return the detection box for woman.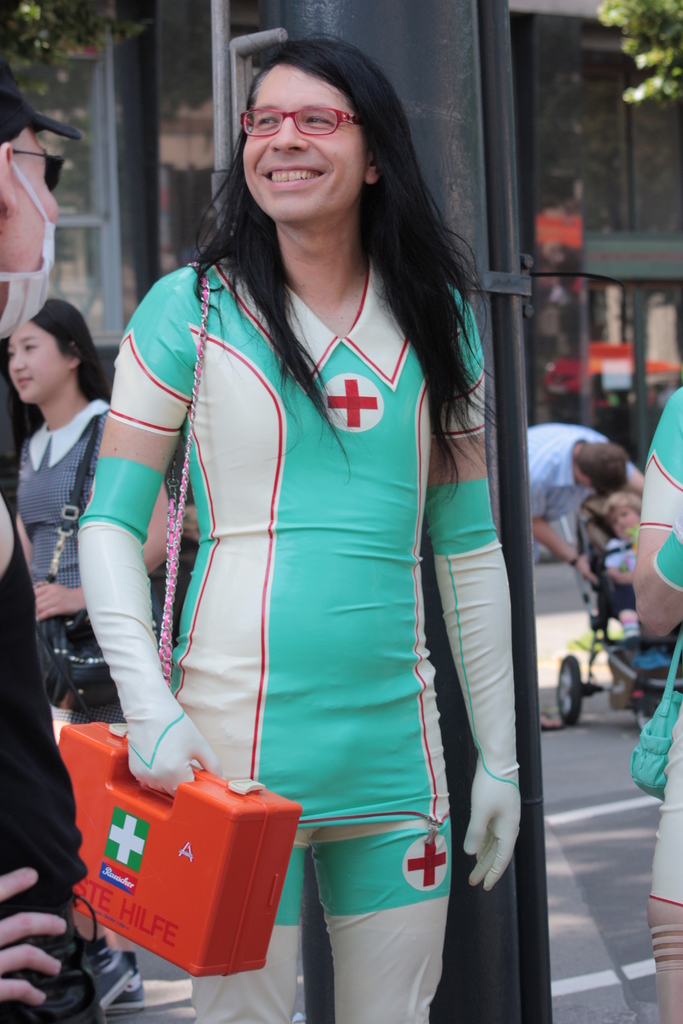
[x1=10, y1=290, x2=174, y2=1012].
